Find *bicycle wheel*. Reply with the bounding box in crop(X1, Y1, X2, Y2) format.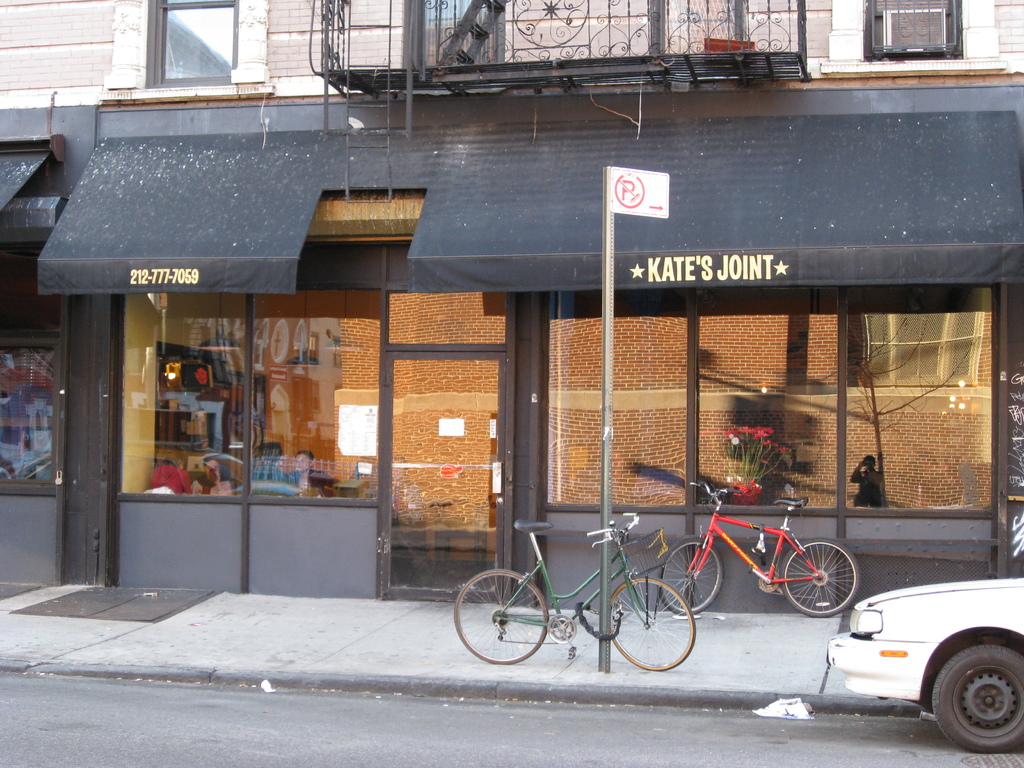
crop(466, 582, 552, 669).
